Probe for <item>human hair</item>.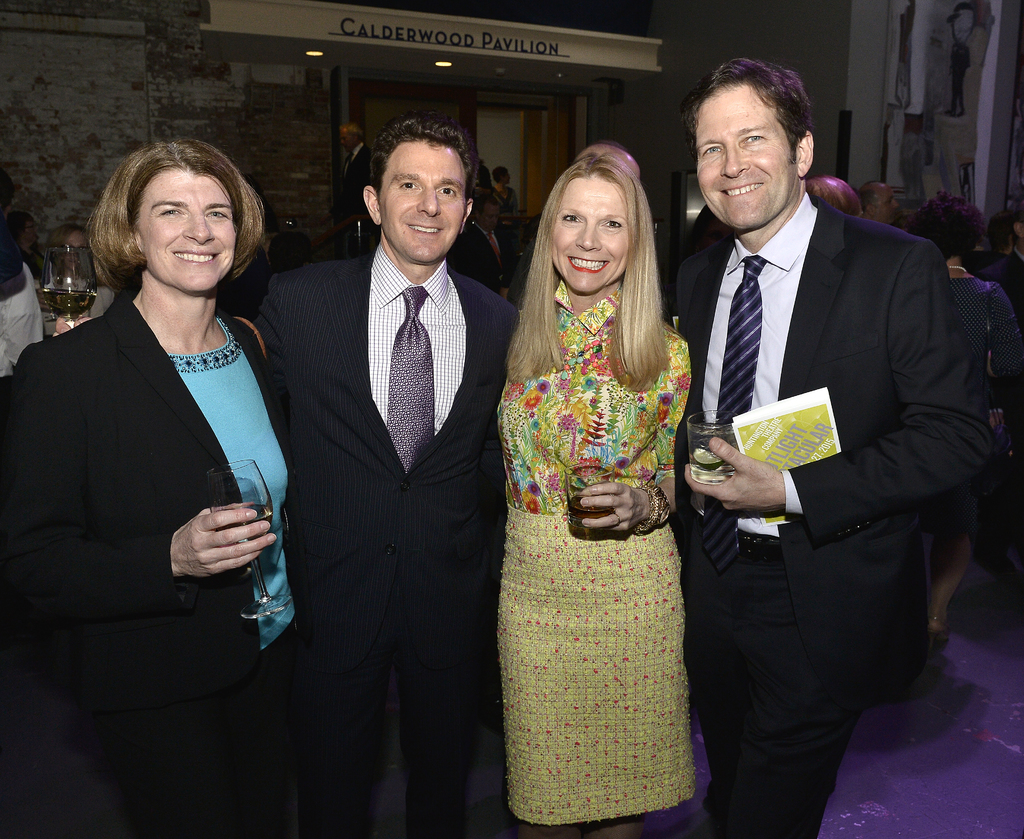
Probe result: 371 118 476 231.
